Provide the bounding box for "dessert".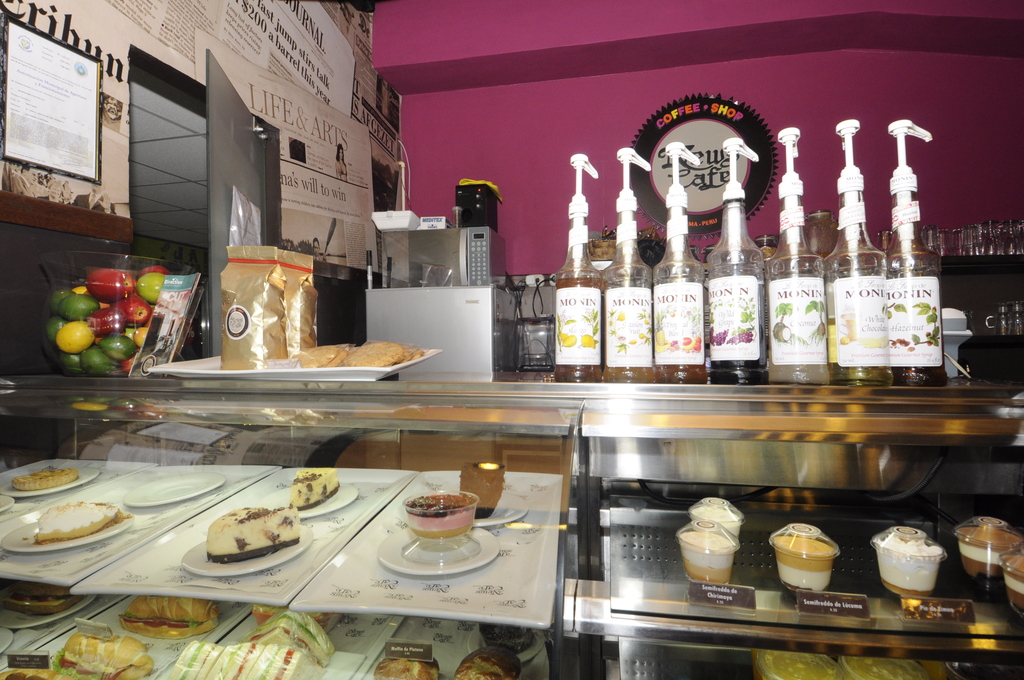
x1=962, y1=526, x2=1009, y2=574.
